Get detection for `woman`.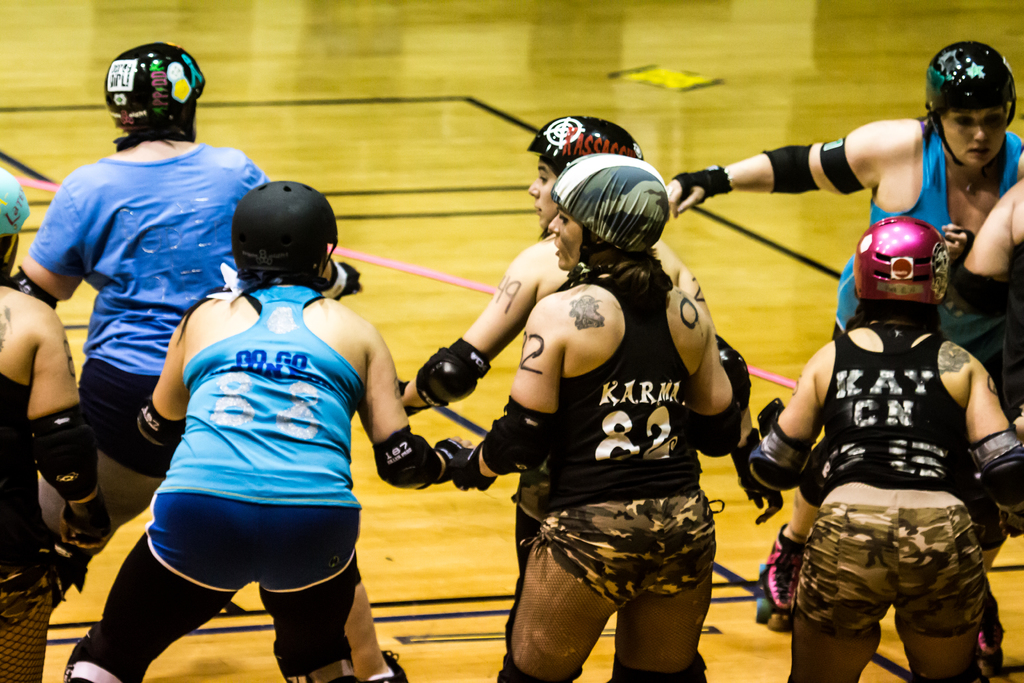
Detection: box=[11, 44, 366, 603].
